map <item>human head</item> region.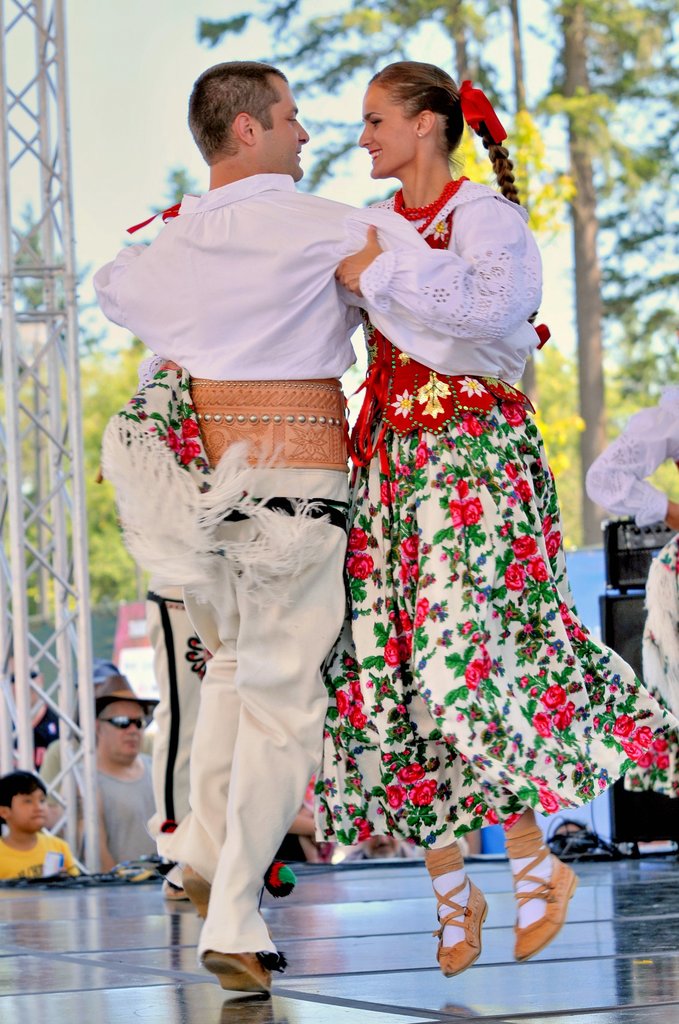
Mapped to locate(347, 56, 476, 173).
